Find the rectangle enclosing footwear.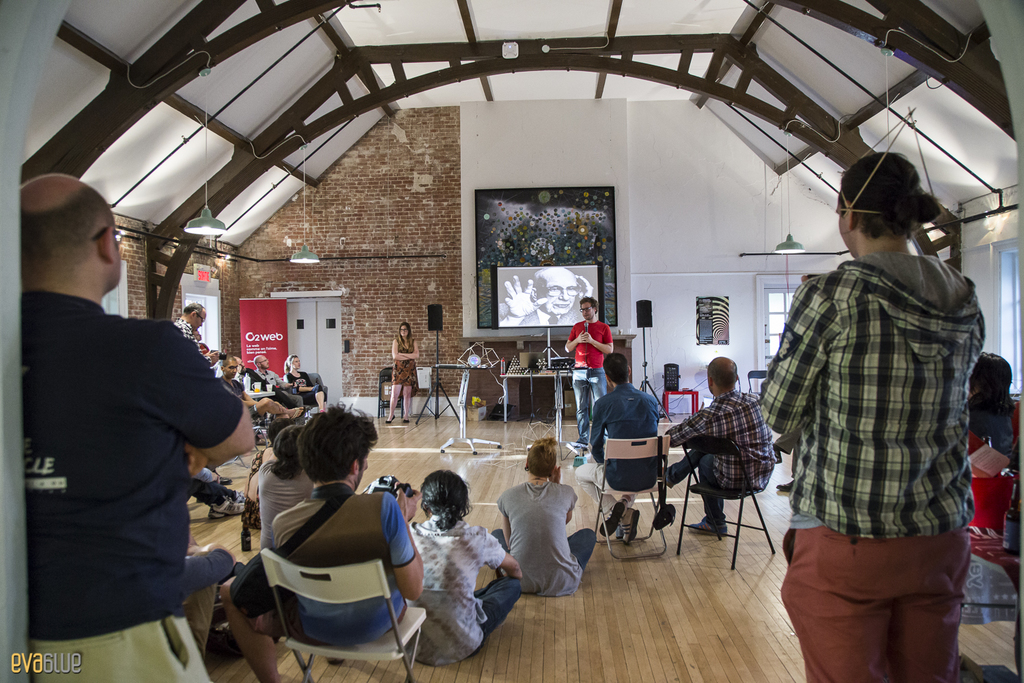
detection(615, 503, 642, 546).
